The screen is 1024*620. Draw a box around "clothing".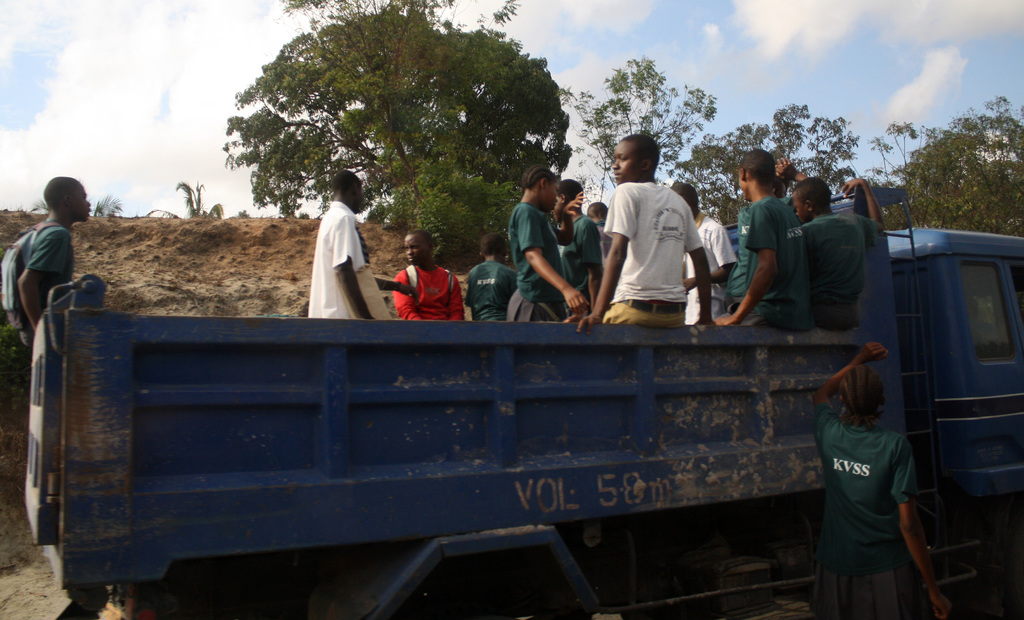
bbox=(18, 225, 83, 317).
